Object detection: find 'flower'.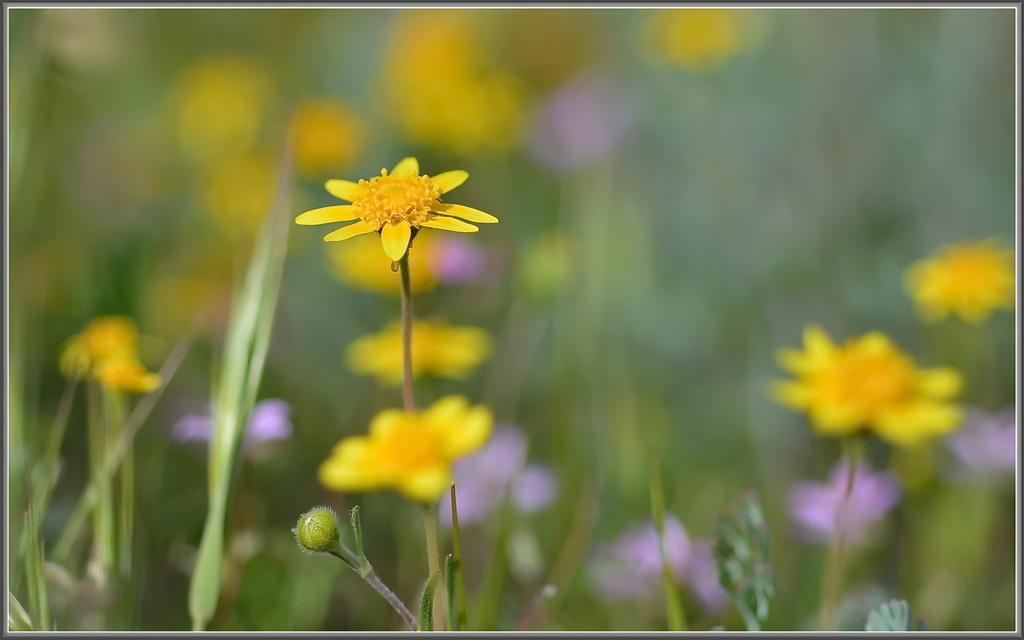
(170, 403, 293, 470).
